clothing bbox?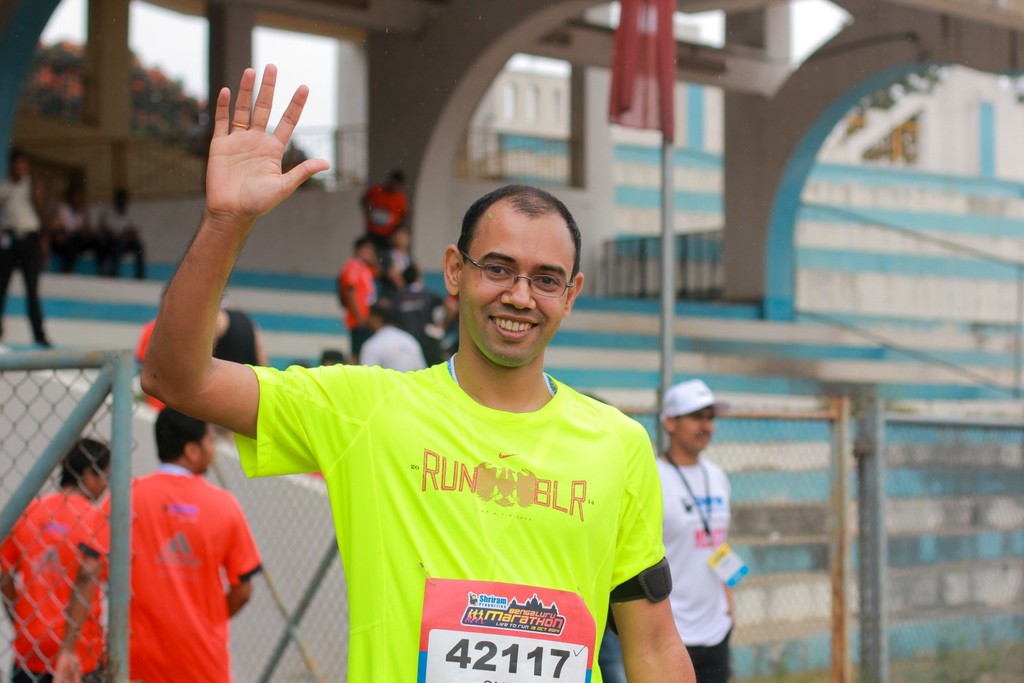
(209,310,259,363)
